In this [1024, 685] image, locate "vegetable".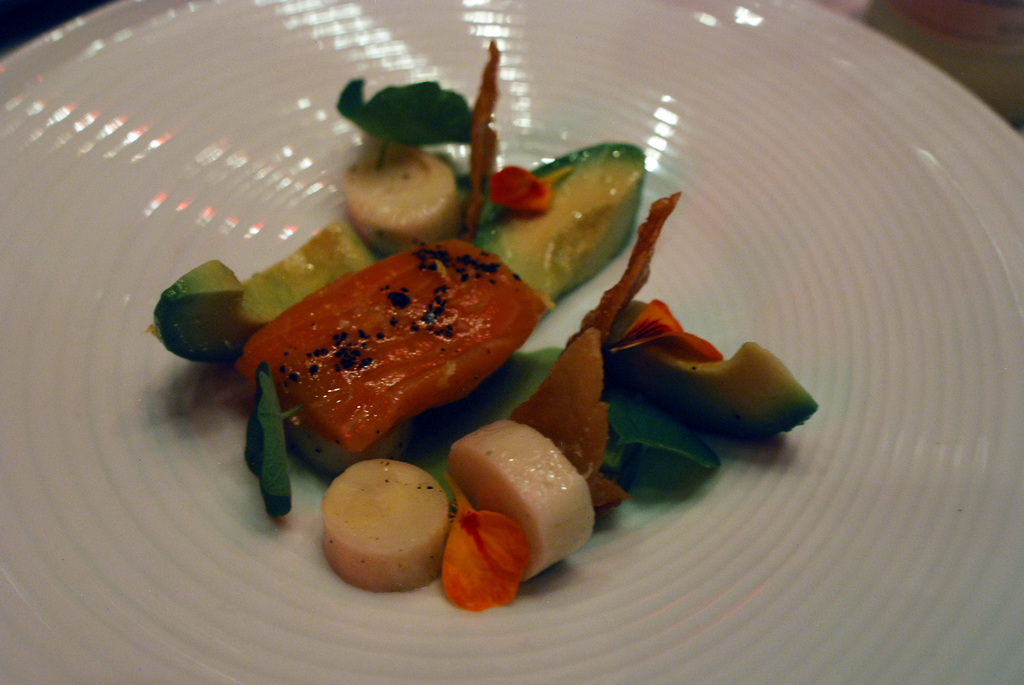
Bounding box: box(243, 363, 313, 519).
